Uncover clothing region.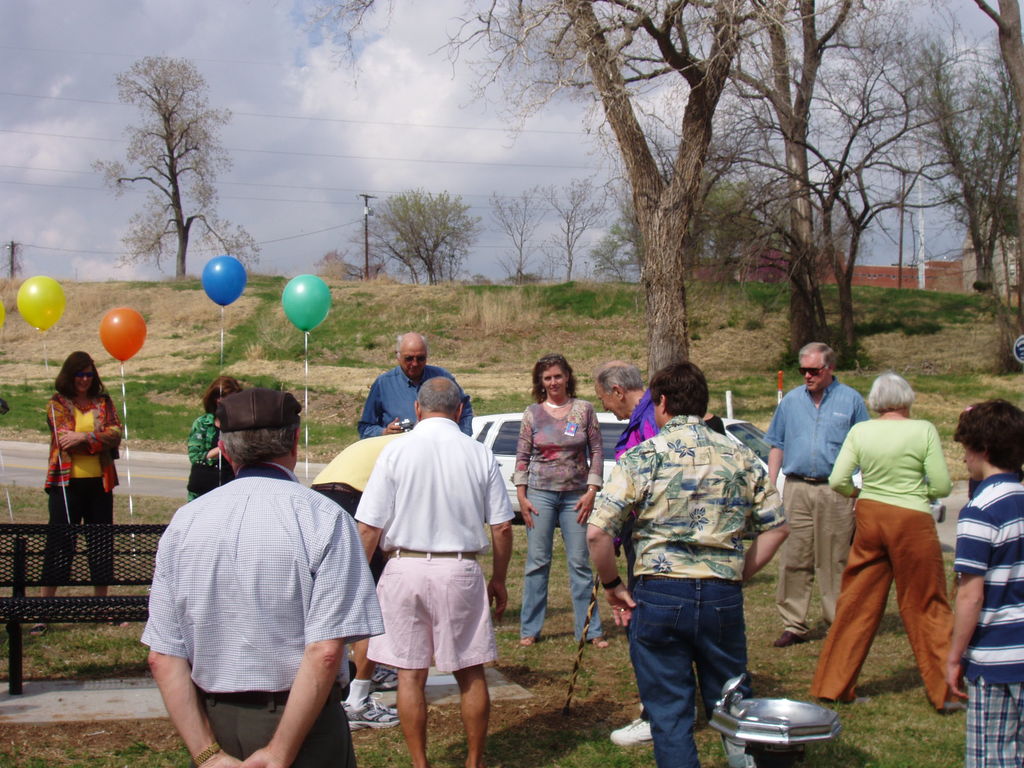
Uncovered: box=[40, 391, 119, 589].
